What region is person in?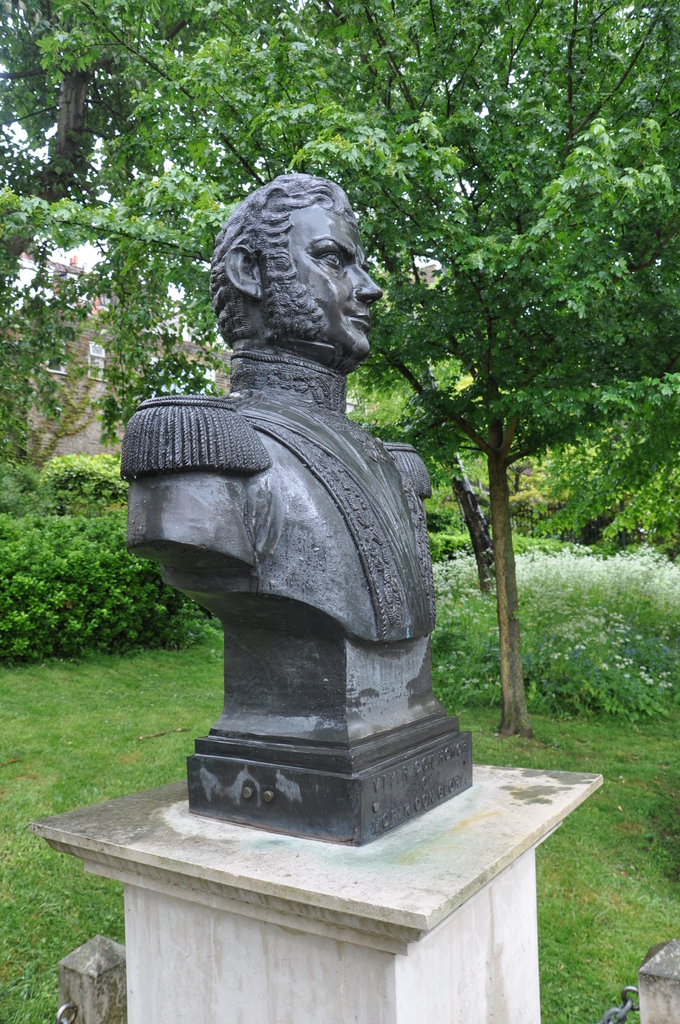
[left=143, top=160, right=522, bottom=856].
